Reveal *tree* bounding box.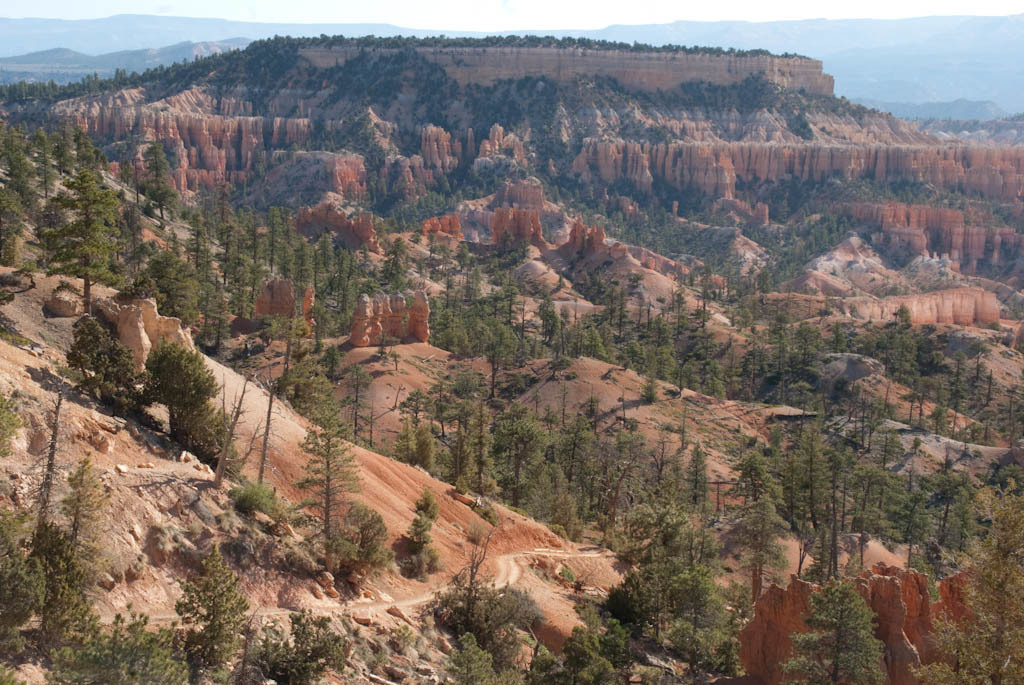
Revealed: locate(270, 216, 298, 276).
